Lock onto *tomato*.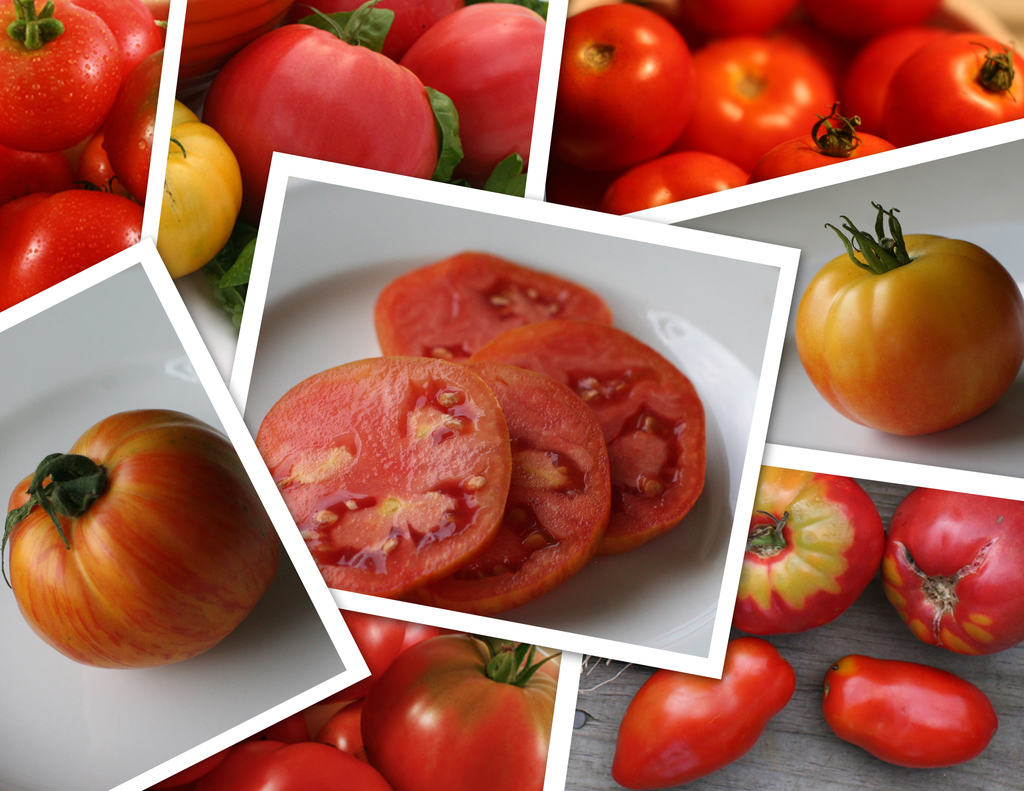
Locked: 1,402,276,672.
